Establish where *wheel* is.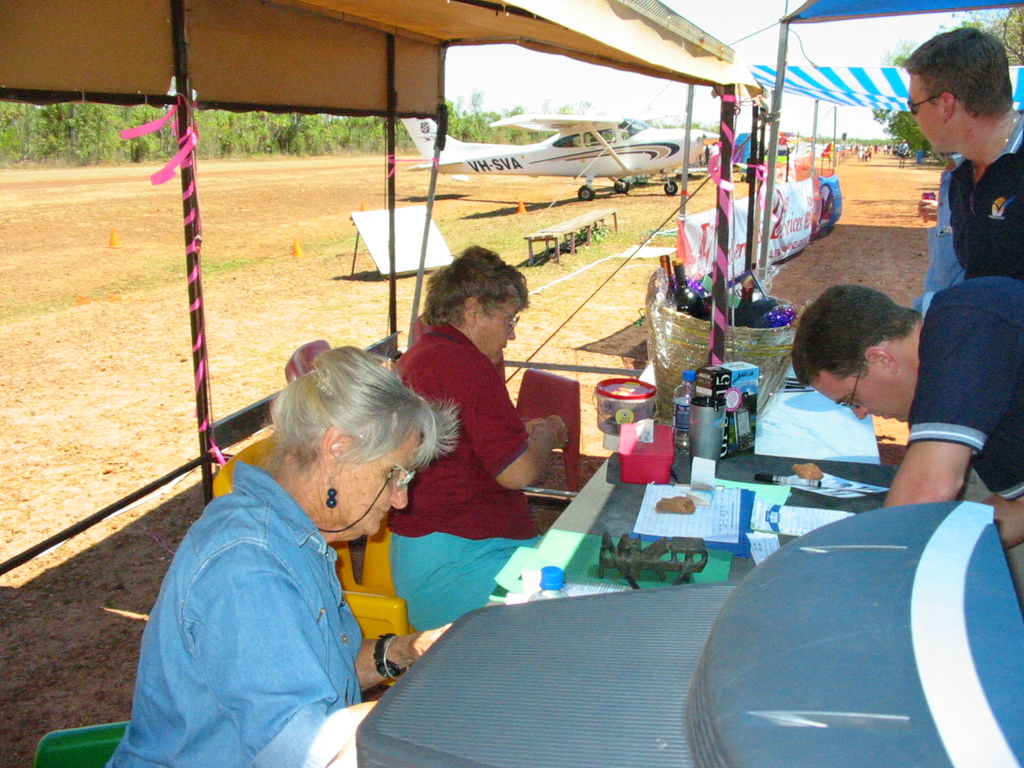
Established at crop(614, 178, 628, 193).
